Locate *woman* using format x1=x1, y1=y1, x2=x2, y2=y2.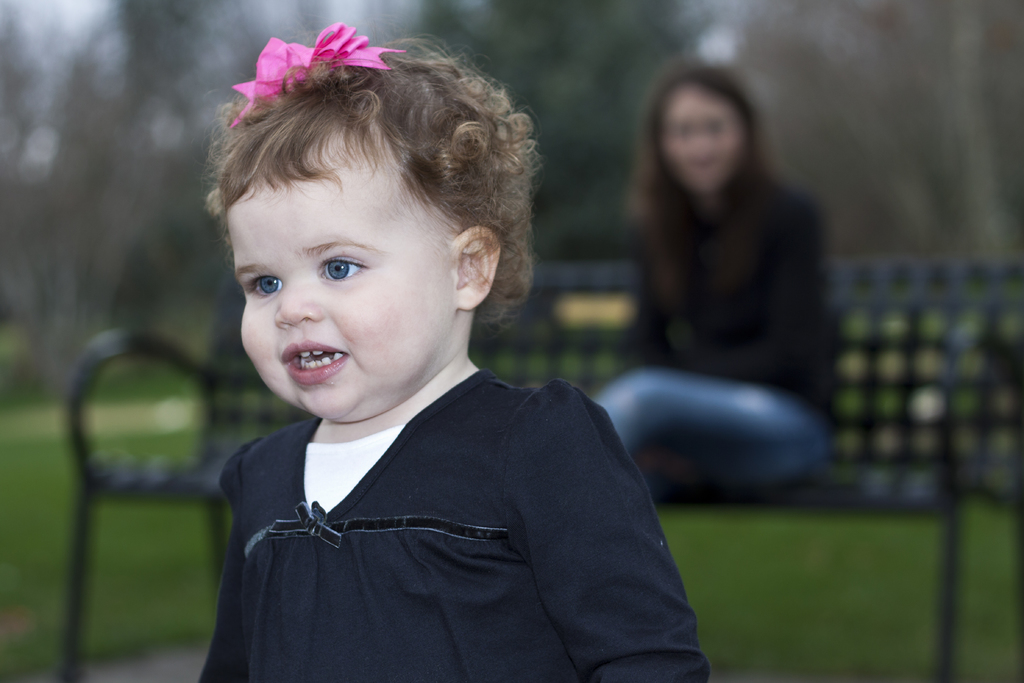
x1=609, y1=53, x2=850, y2=454.
